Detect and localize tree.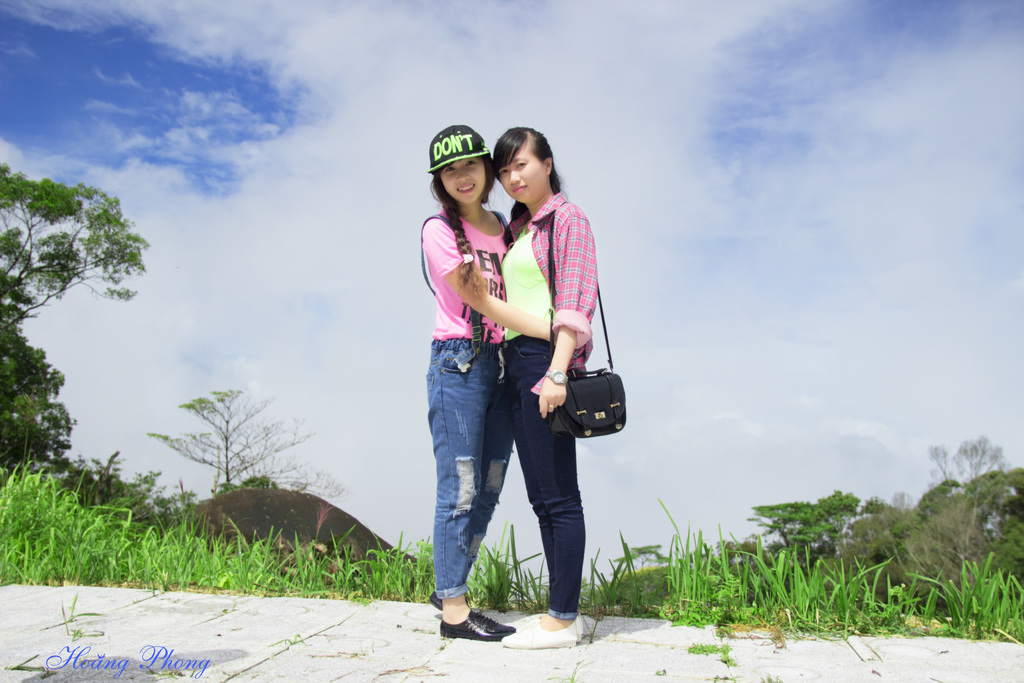
Localized at (left=2, top=323, right=74, bottom=483).
